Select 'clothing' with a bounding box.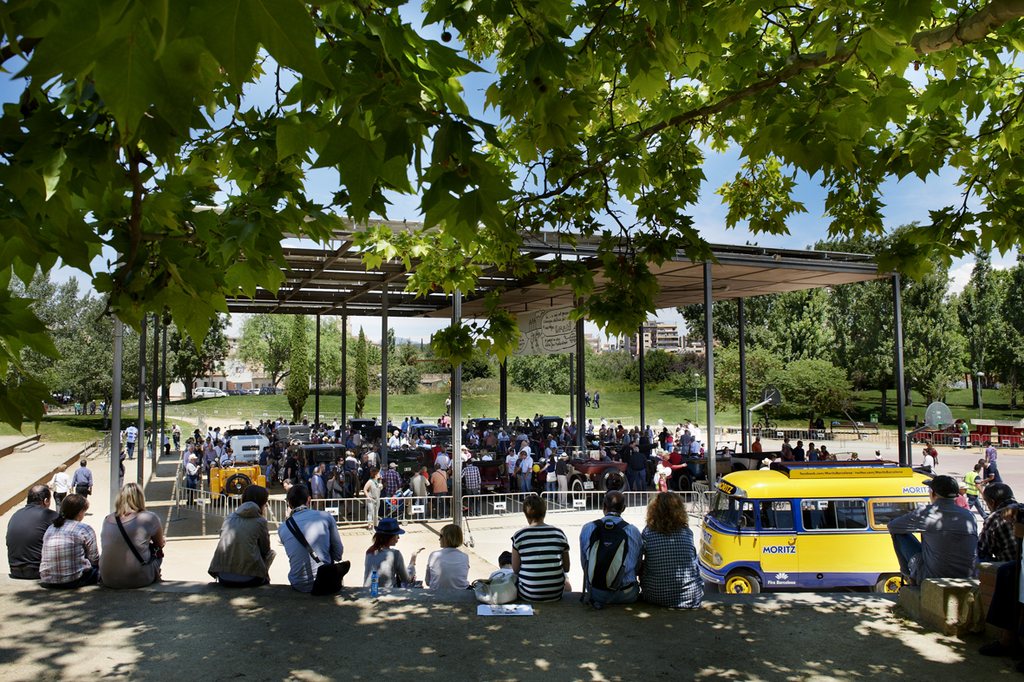
(97, 515, 158, 587).
